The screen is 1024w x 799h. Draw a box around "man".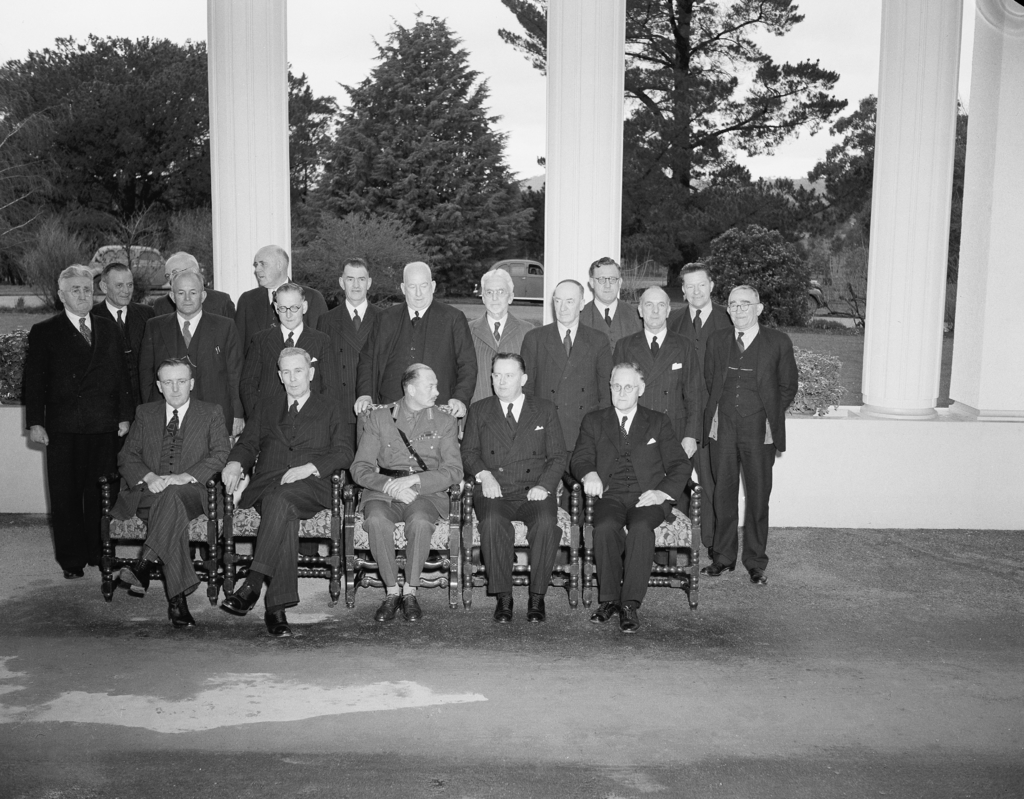
{"left": 236, "top": 279, "right": 344, "bottom": 563}.
